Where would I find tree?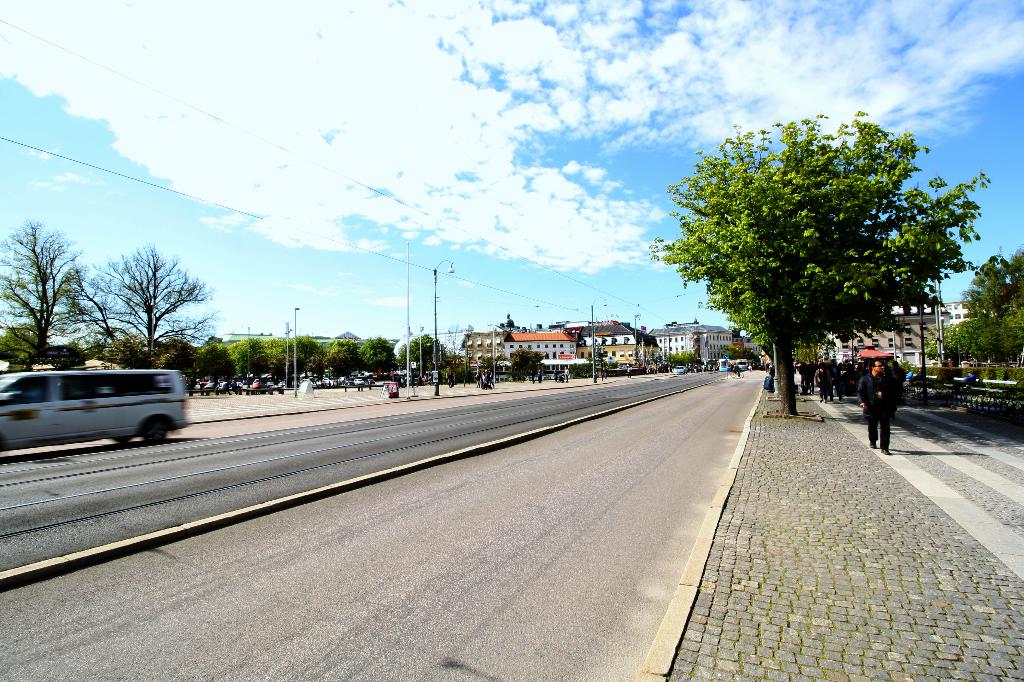
At [left=0, top=213, right=87, bottom=365].
